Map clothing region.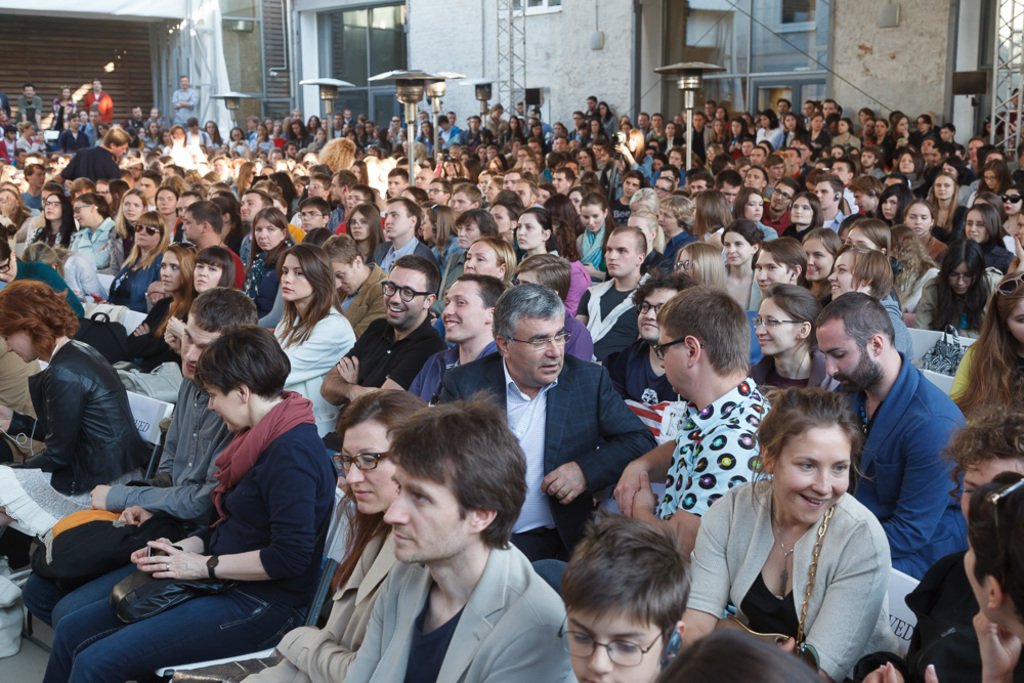
Mapped to (left=86, top=387, right=226, bottom=525).
